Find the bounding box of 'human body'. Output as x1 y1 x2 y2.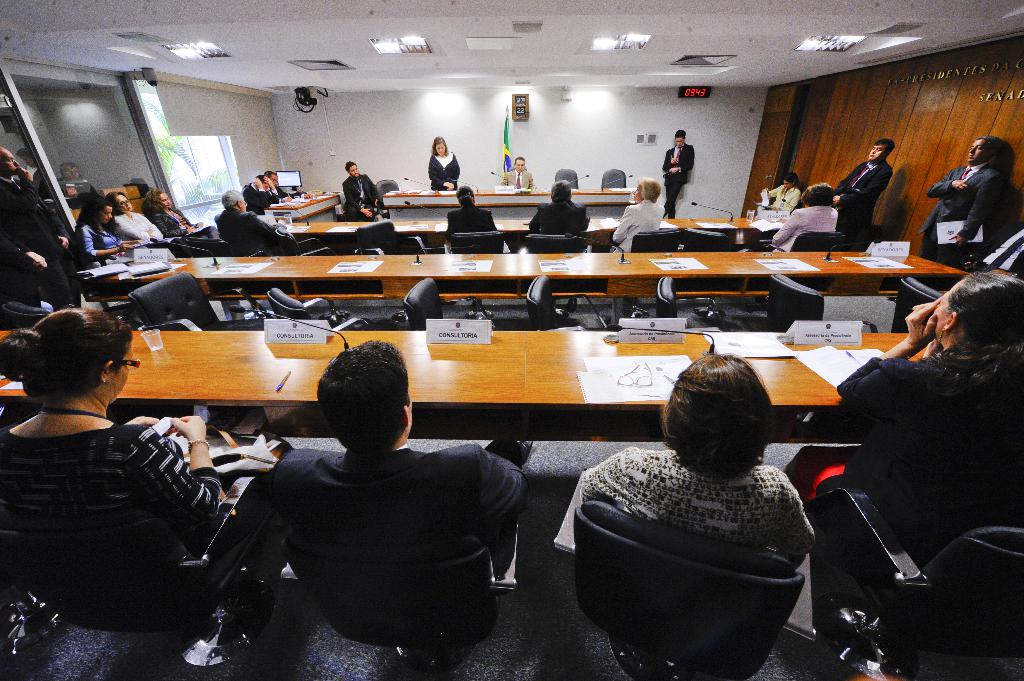
828 289 1023 672.
